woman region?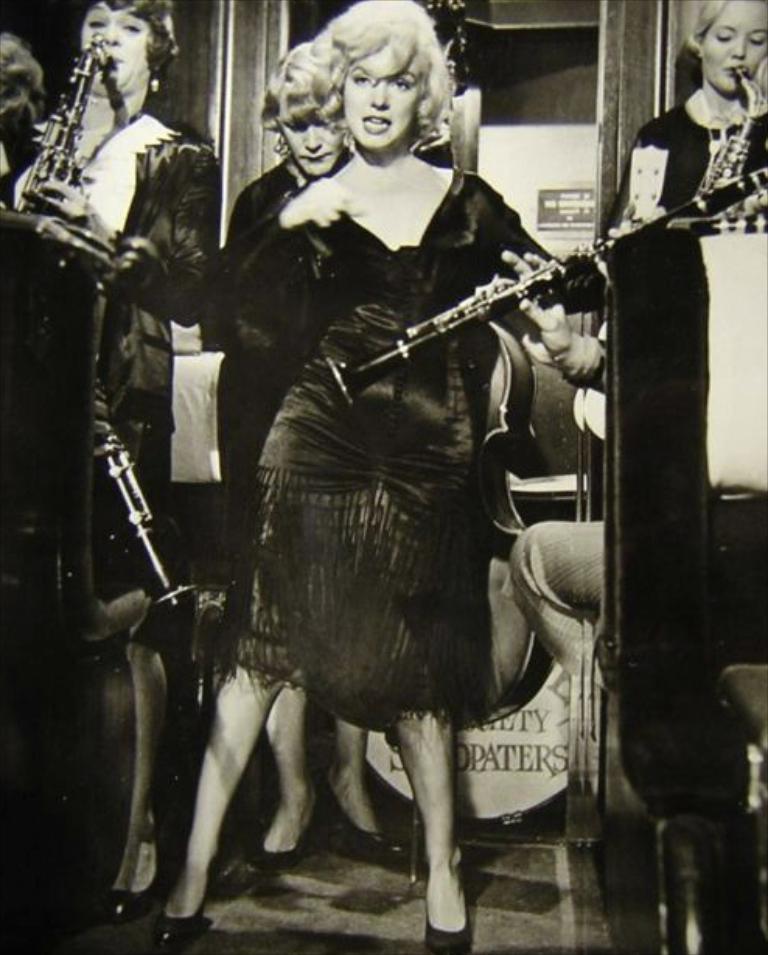
(208,2,426,888)
